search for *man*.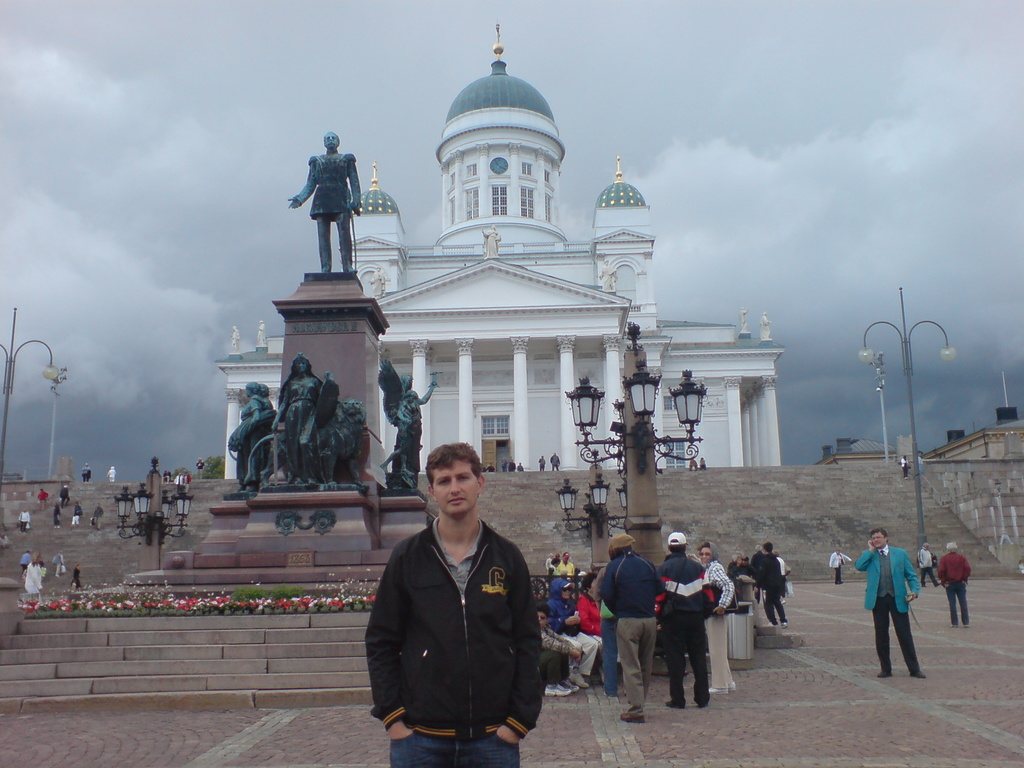
Found at 938, 538, 967, 625.
